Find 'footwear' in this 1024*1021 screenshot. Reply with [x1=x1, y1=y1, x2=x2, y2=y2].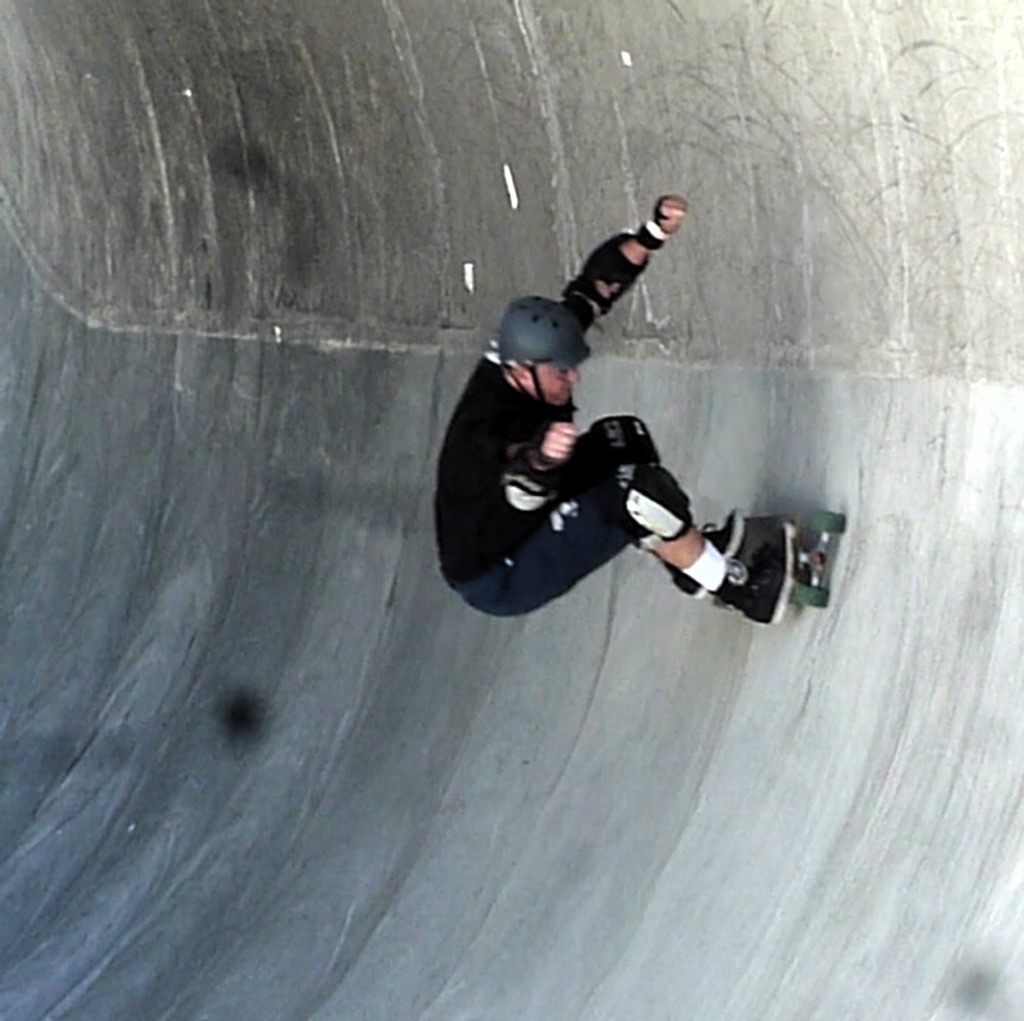
[x1=686, y1=508, x2=817, y2=628].
